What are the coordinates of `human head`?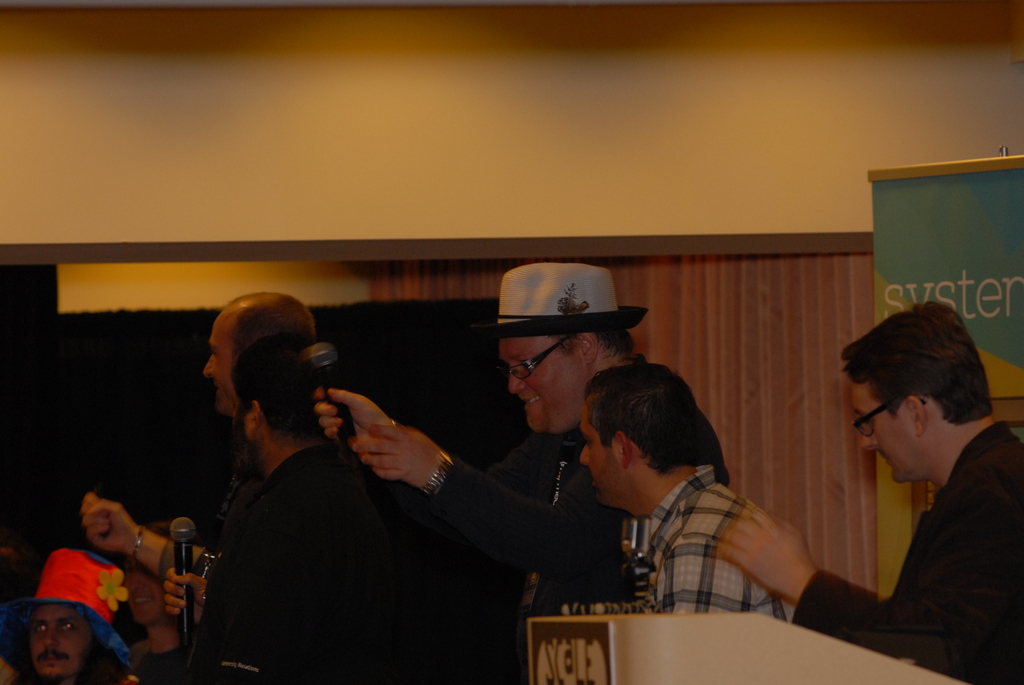
[x1=241, y1=340, x2=337, y2=447].
